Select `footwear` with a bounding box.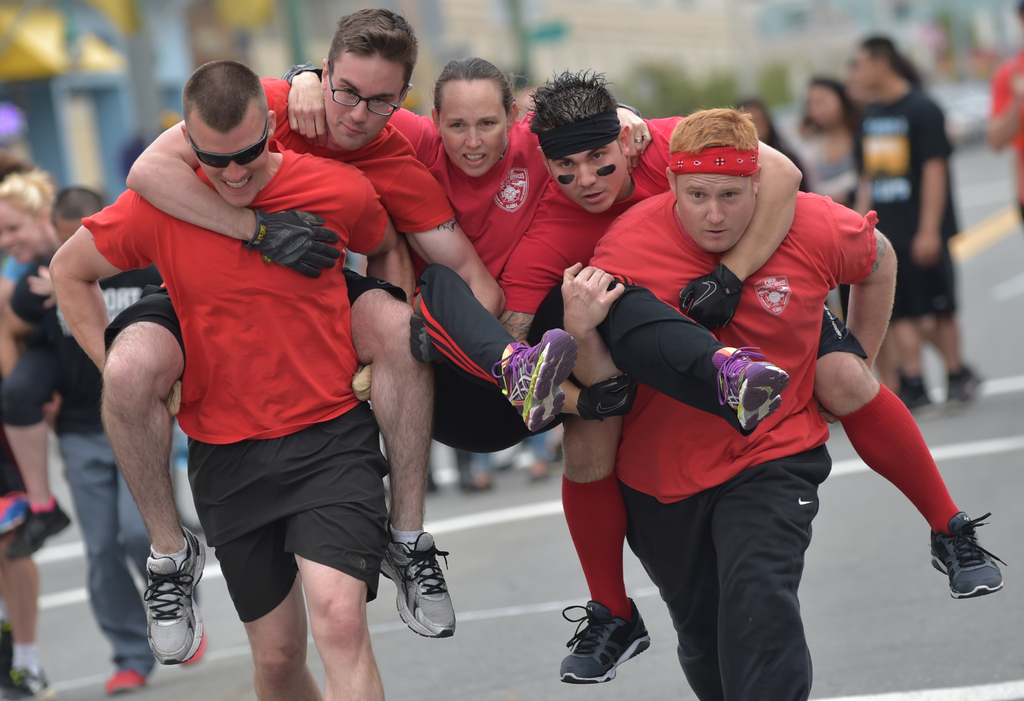
144,520,209,675.
